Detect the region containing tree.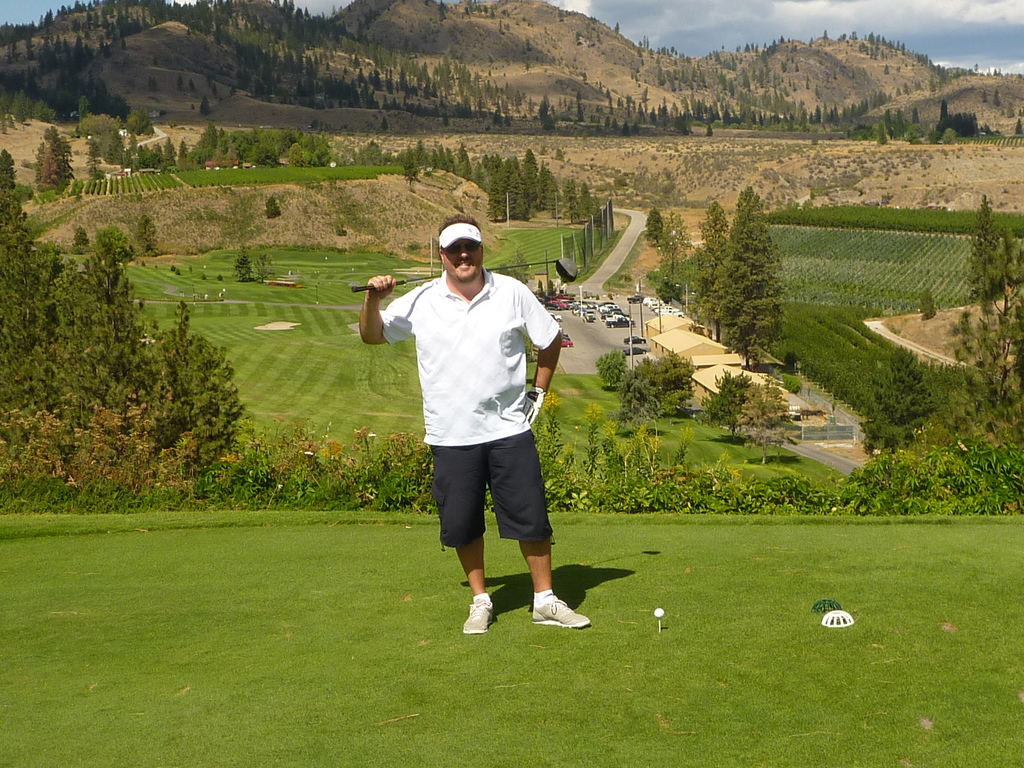
locate(883, 107, 895, 138).
